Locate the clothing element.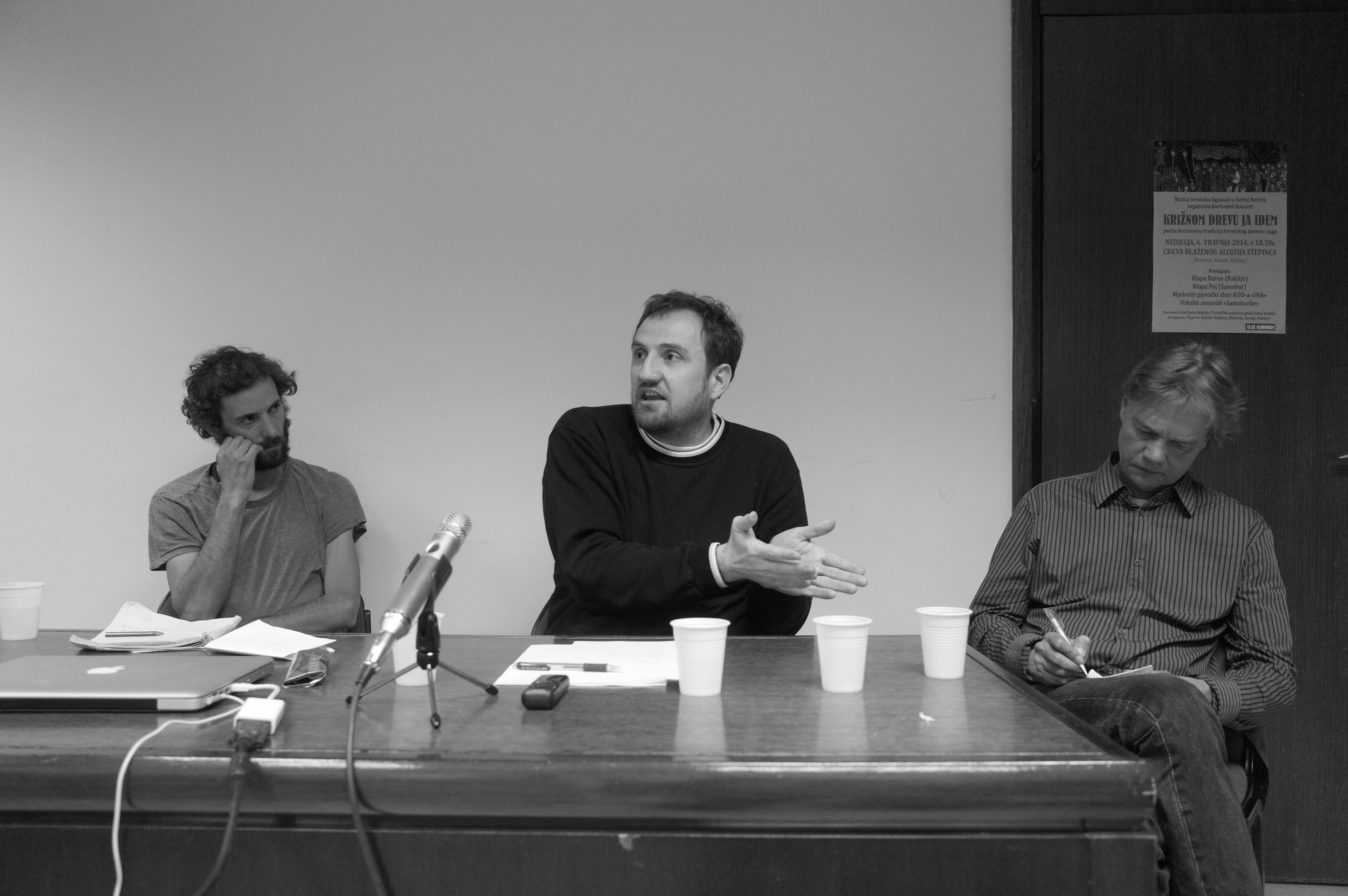
Element bbox: 451/181/610/389.
